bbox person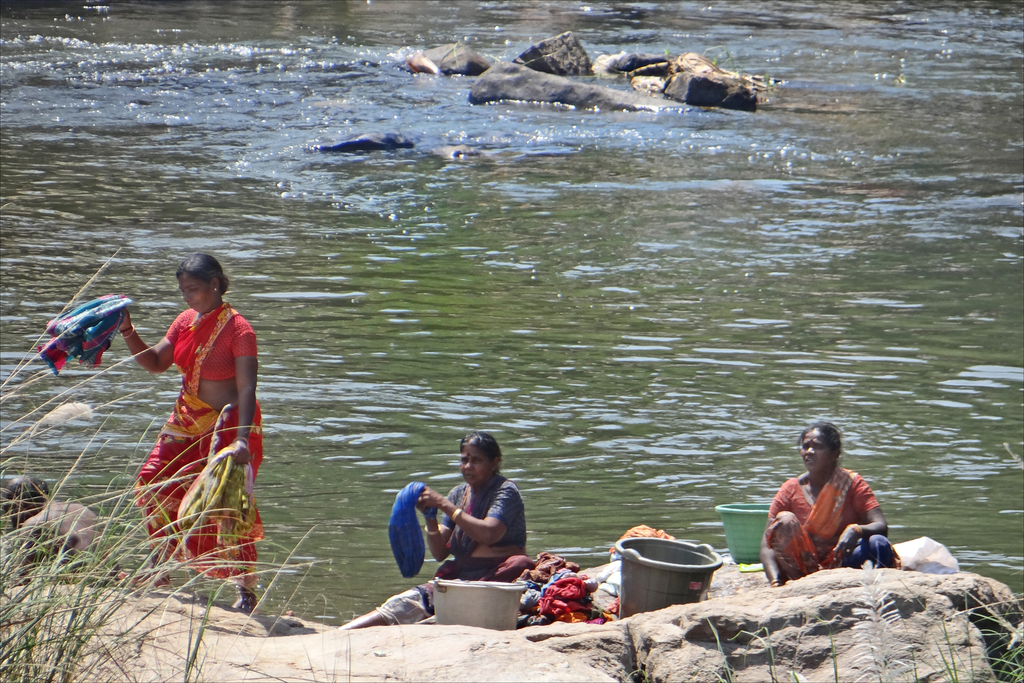
l=128, t=238, r=259, b=597
